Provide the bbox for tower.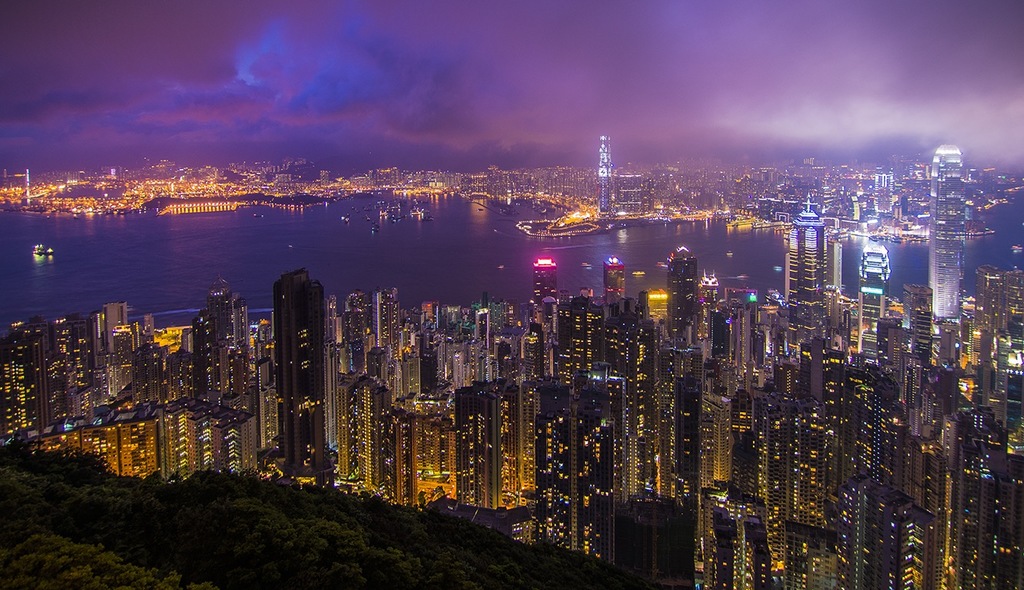
<bbox>454, 372, 503, 512</bbox>.
